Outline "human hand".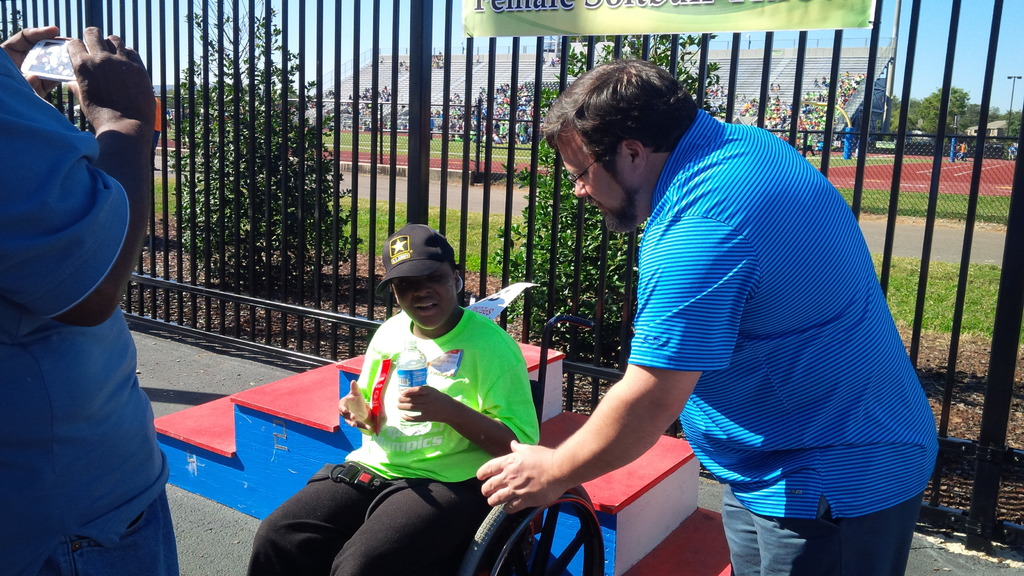
Outline: {"left": 397, "top": 385, "right": 454, "bottom": 423}.
